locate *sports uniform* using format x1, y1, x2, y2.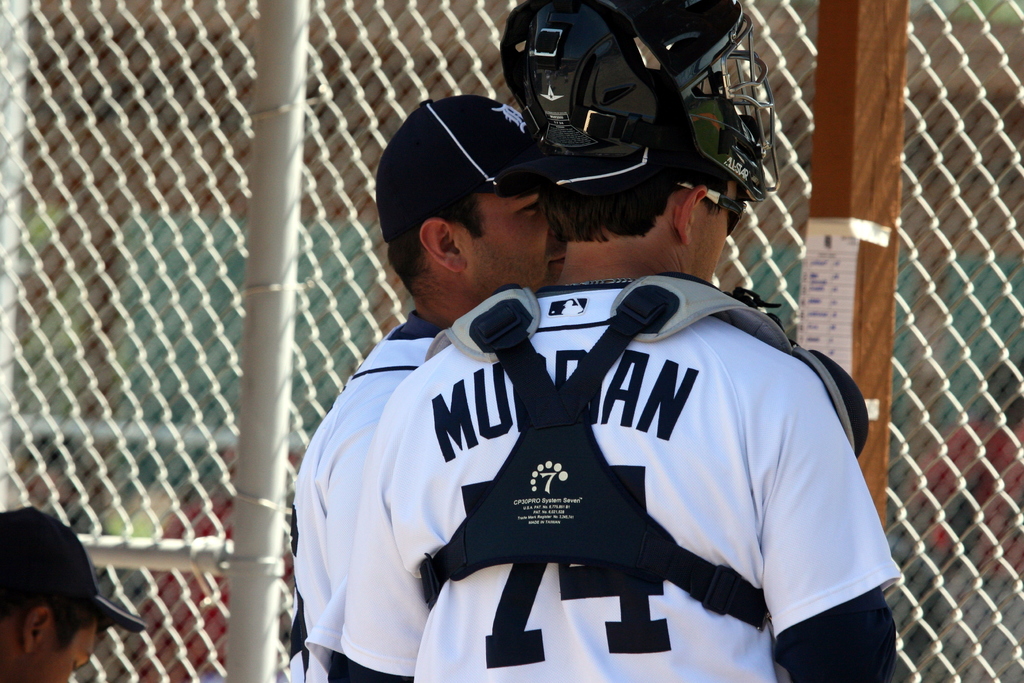
305, 281, 899, 682.
